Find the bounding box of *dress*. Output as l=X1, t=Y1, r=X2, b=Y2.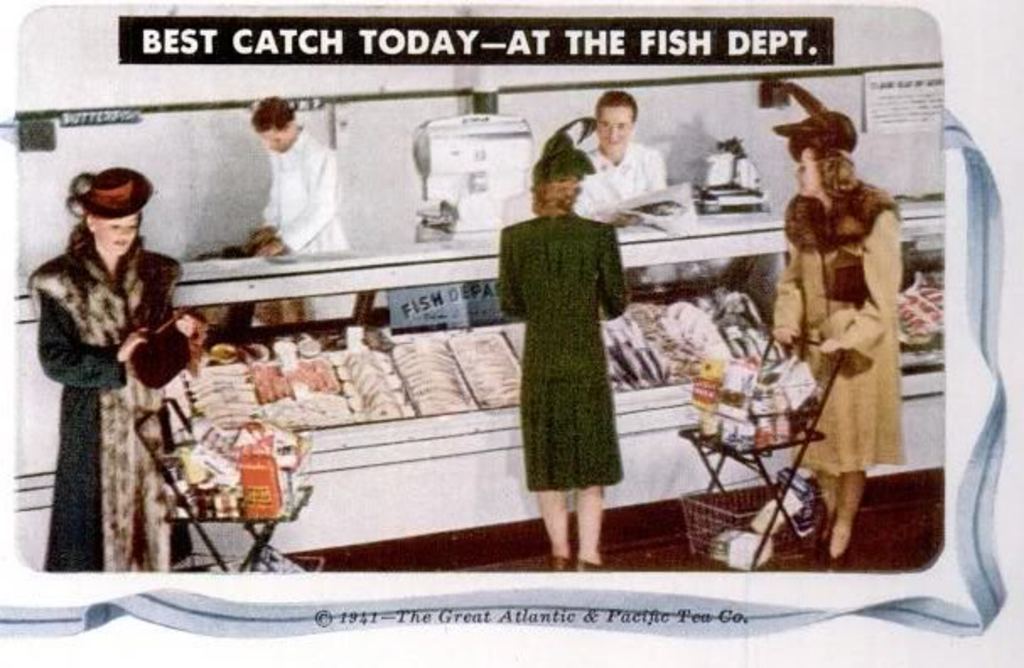
l=768, t=182, r=908, b=476.
